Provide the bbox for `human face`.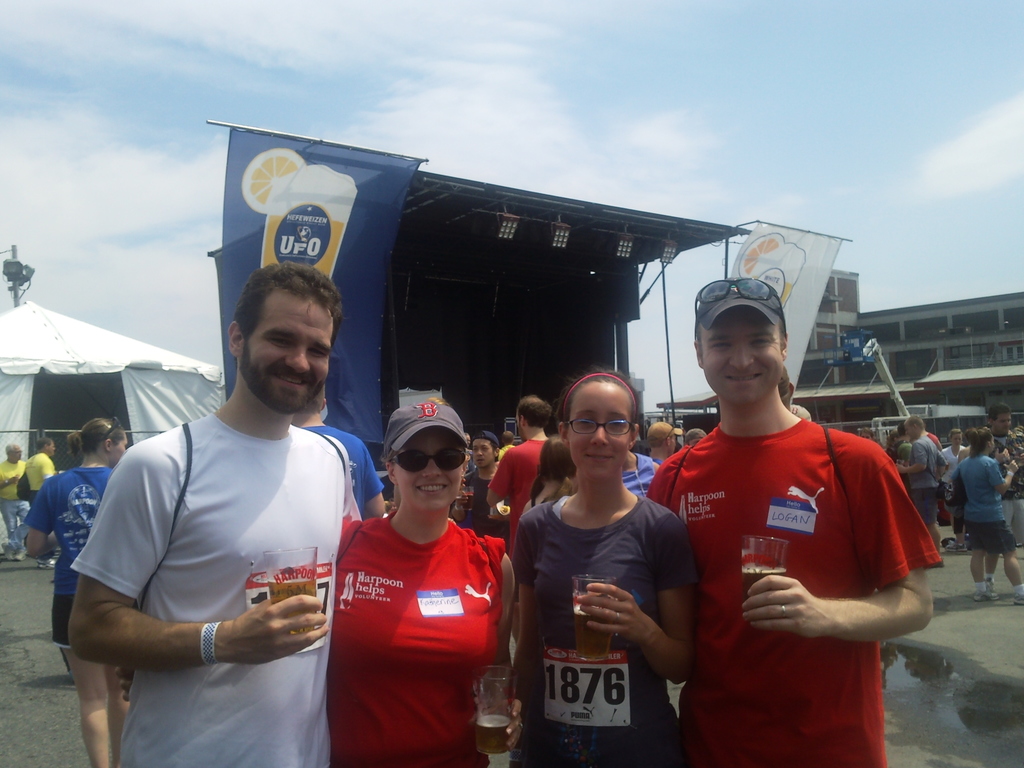
(999,408,1012,434).
